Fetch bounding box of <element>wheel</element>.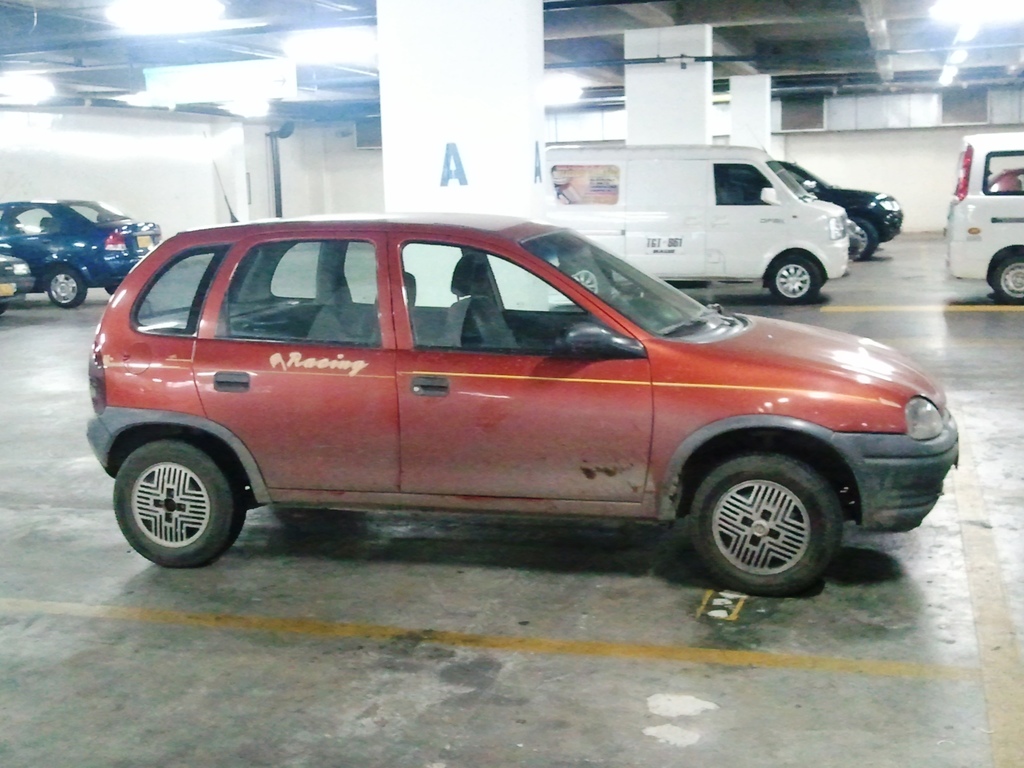
Bbox: bbox=(113, 439, 249, 566).
